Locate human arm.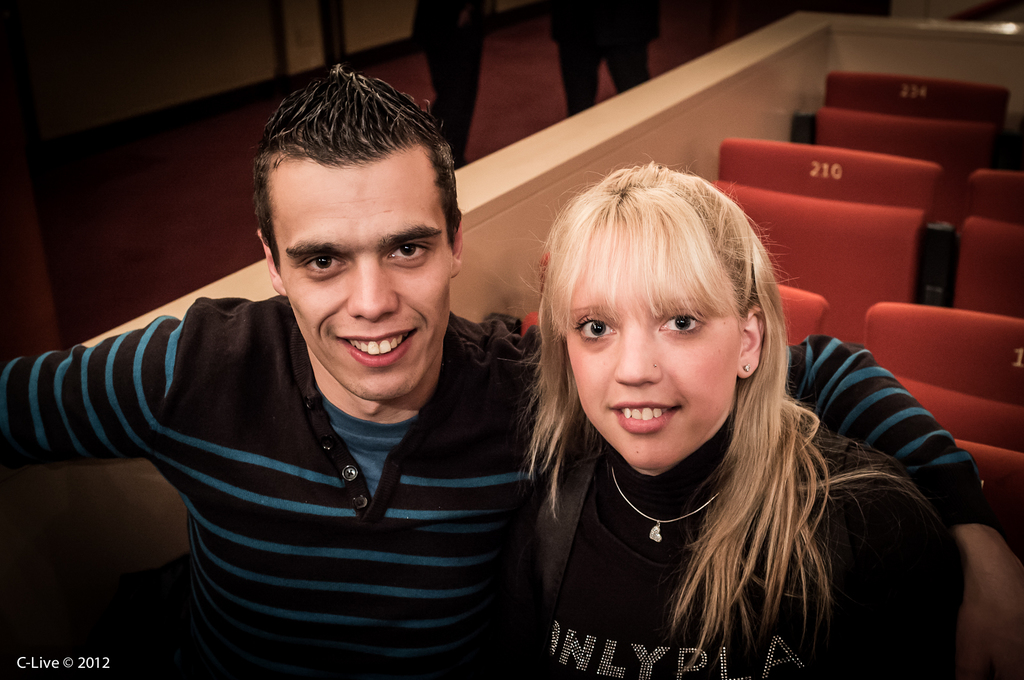
Bounding box: 0,294,232,477.
